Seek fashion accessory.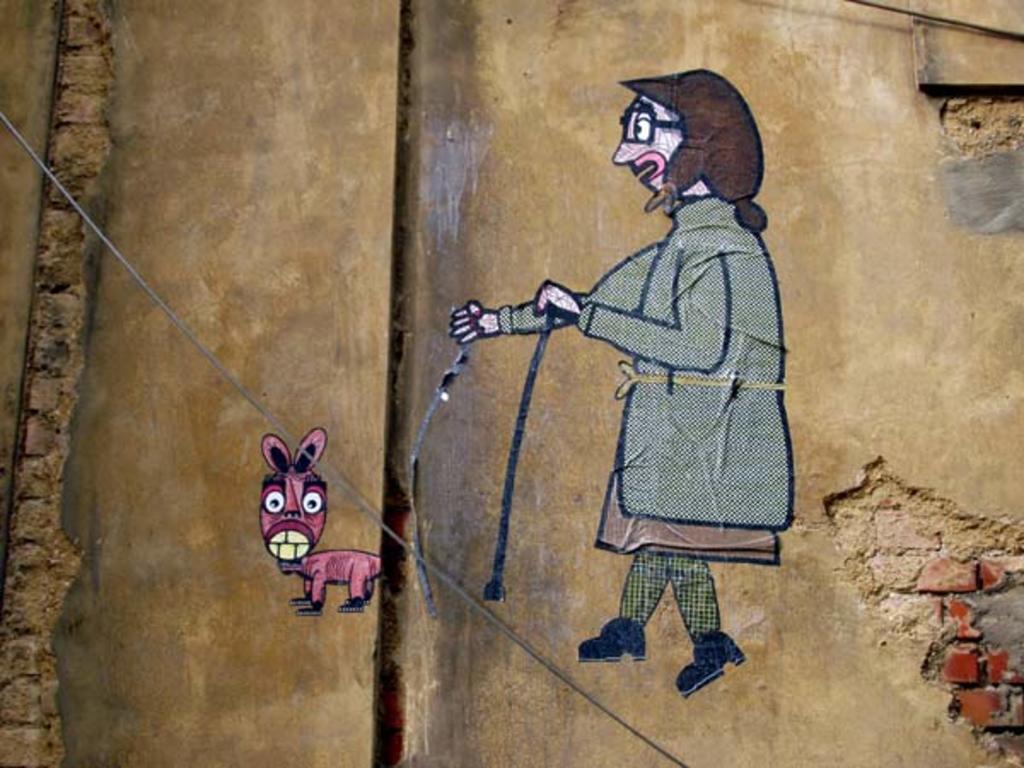
[577,613,647,660].
